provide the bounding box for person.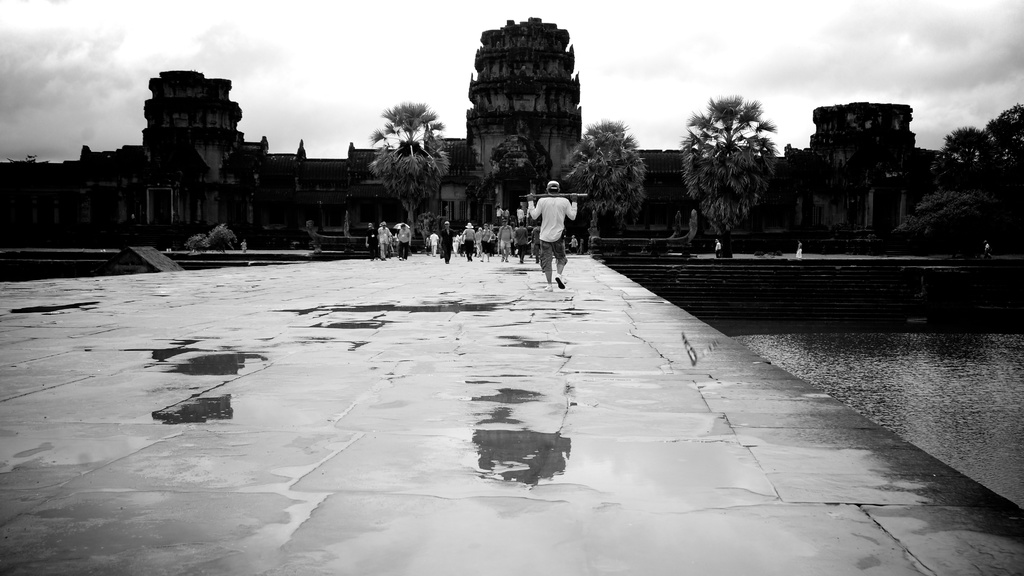
[516, 209, 524, 220].
